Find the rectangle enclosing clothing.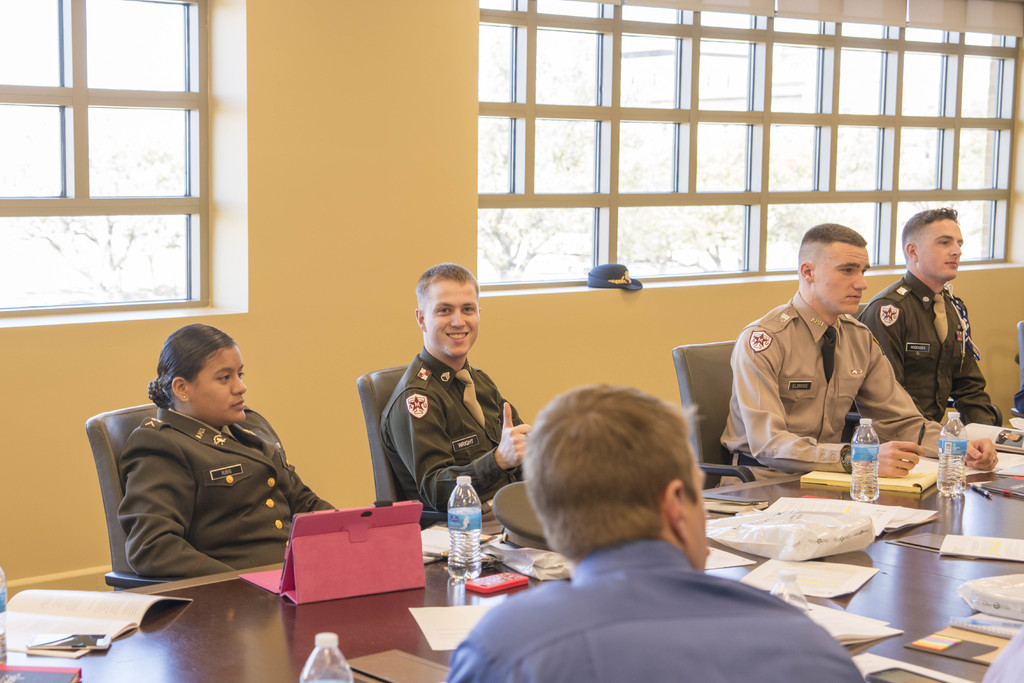
BBox(446, 535, 860, 682).
